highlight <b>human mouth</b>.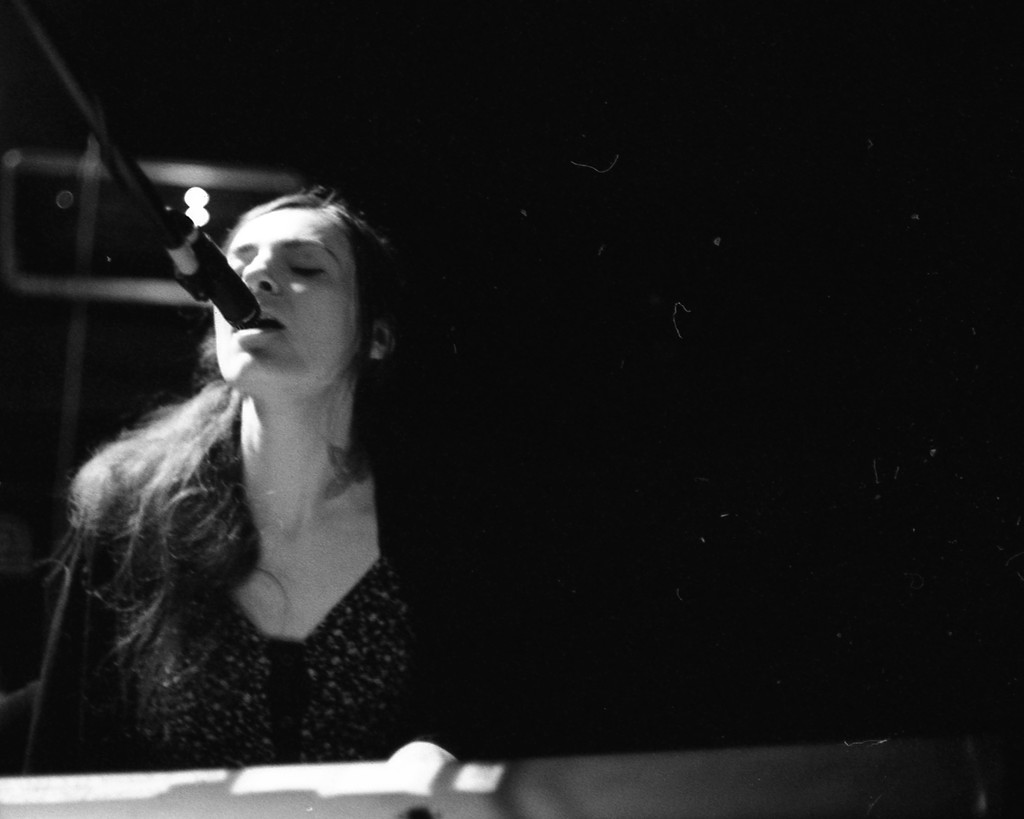
Highlighted region: rect(235, 310, 284, 332).
